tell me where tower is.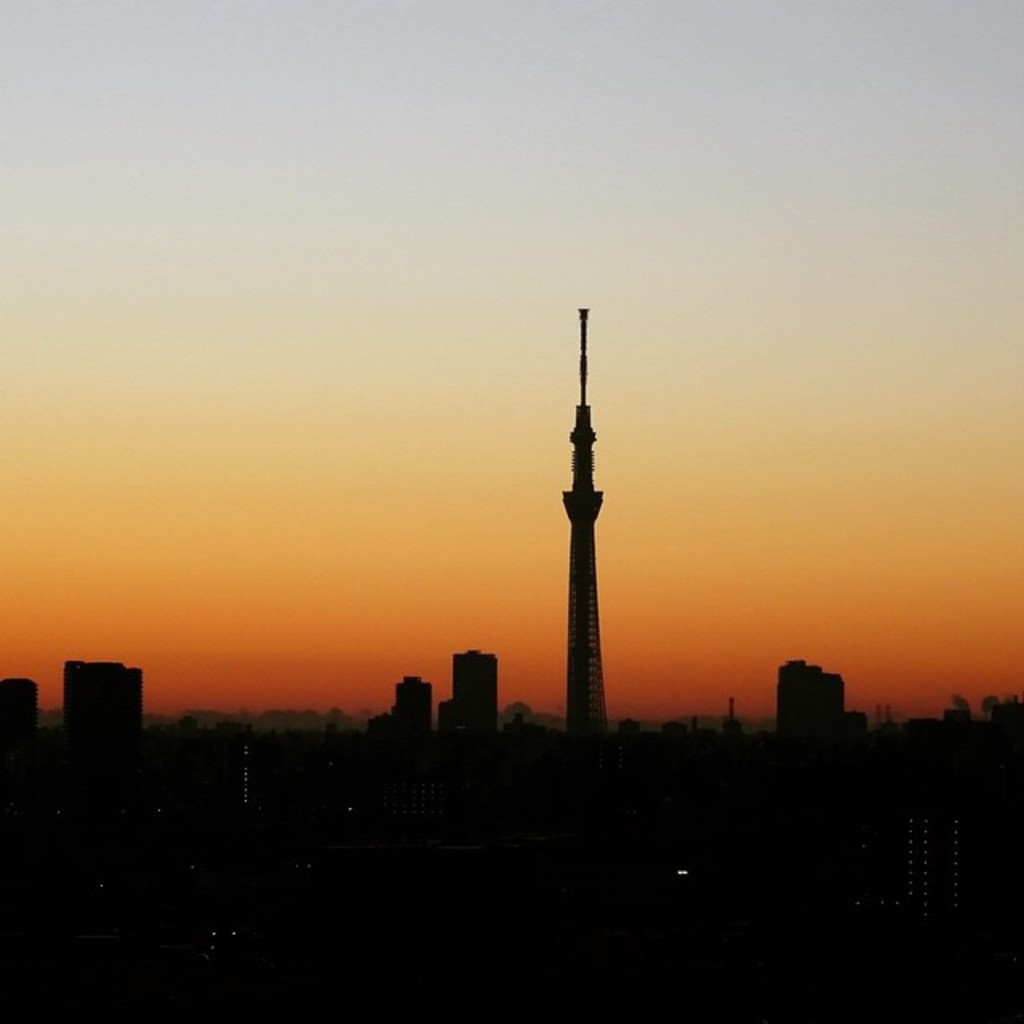
tower is at bbox=[552, 314, 605, 744].
